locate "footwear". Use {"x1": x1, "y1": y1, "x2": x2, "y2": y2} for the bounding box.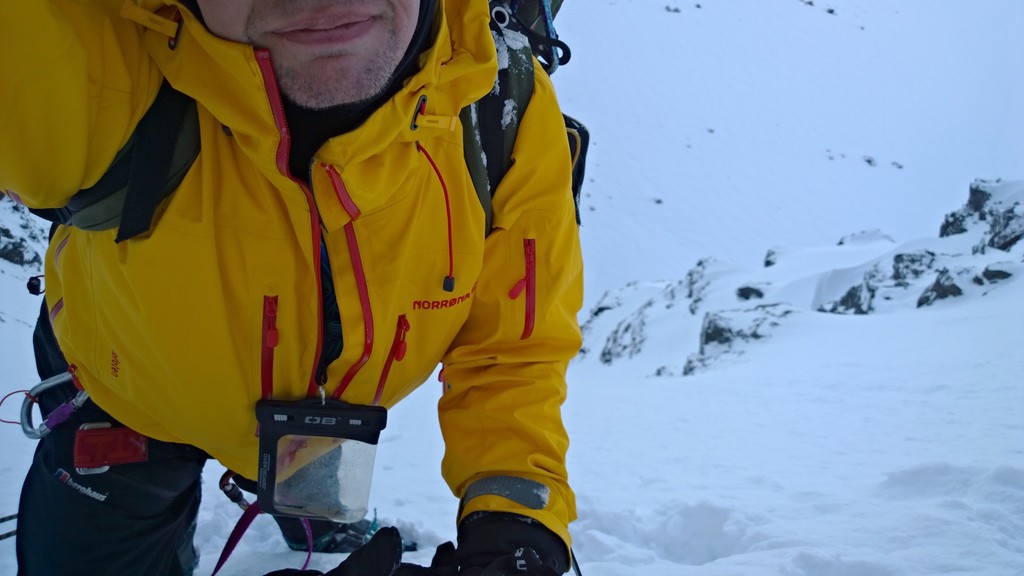
{"x1": 440, "y1": 506, "x2": 573, "y2": 575}.
